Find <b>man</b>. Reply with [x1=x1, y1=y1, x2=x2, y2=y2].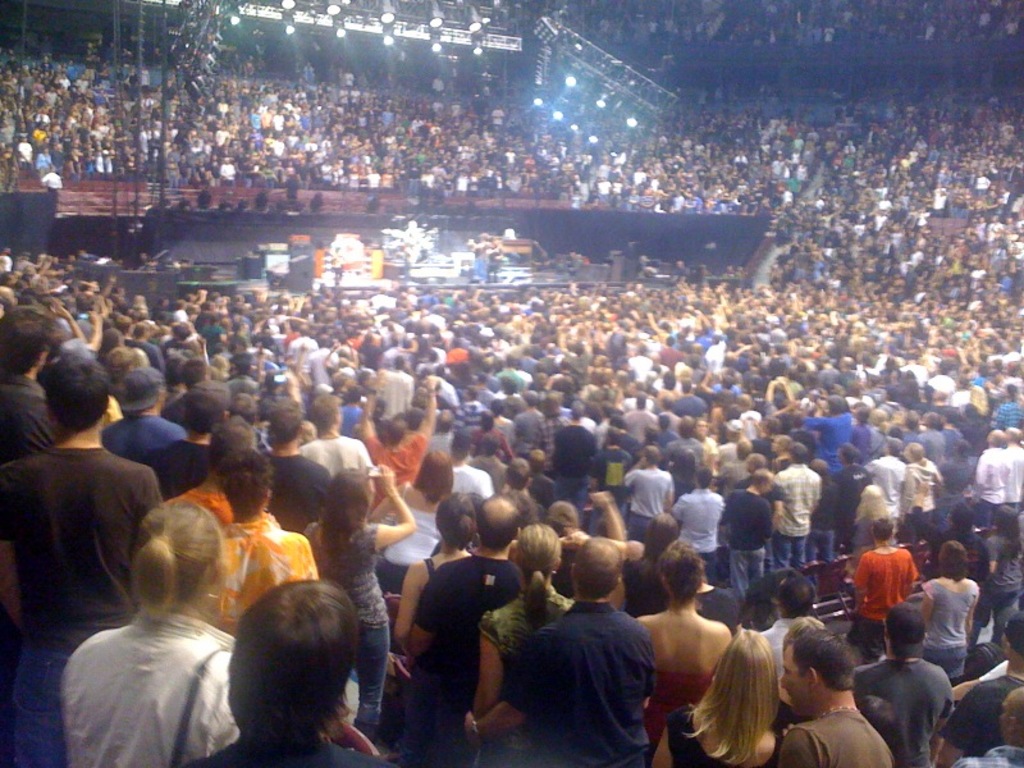
[x1=253, y1=406, x2=335, y2=526].
